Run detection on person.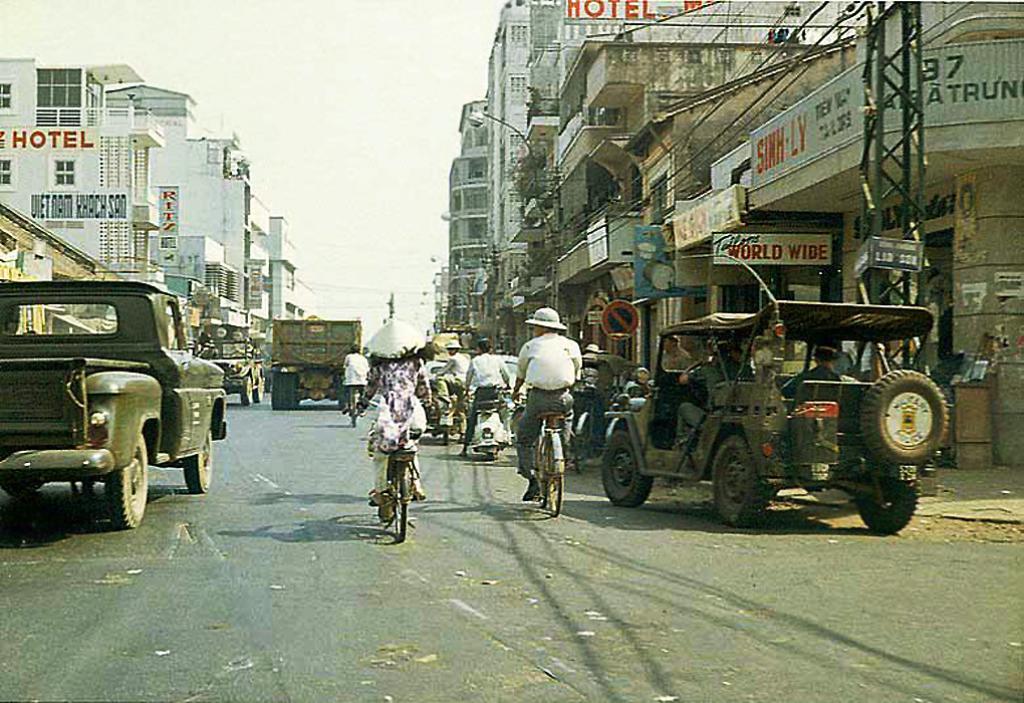
Result: <region>464, 340, 517, 451</region>.
